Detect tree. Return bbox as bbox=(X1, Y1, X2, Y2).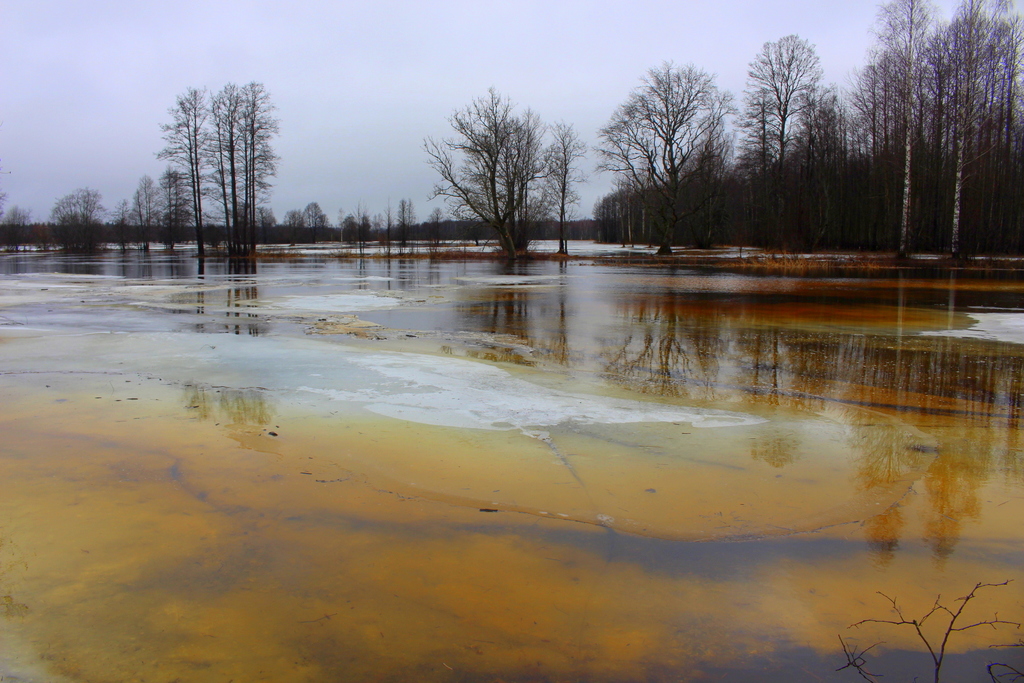
bbox=(0, 191, 33, 249).
